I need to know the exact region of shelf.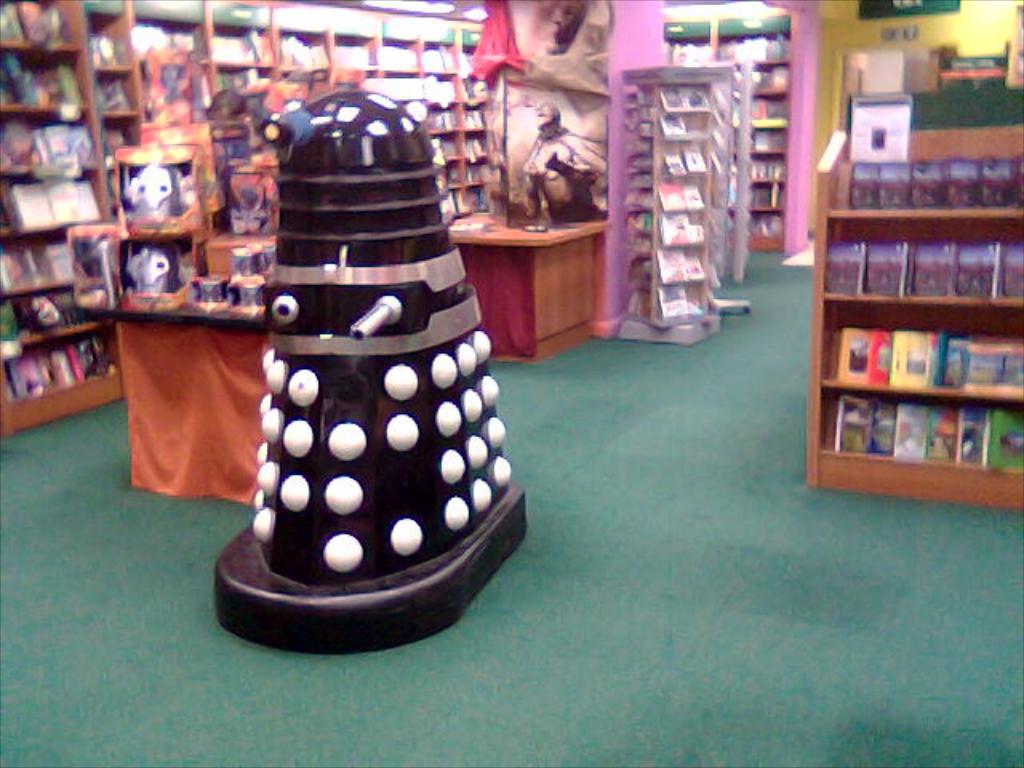
Region: (450, 195, 493, 211).
